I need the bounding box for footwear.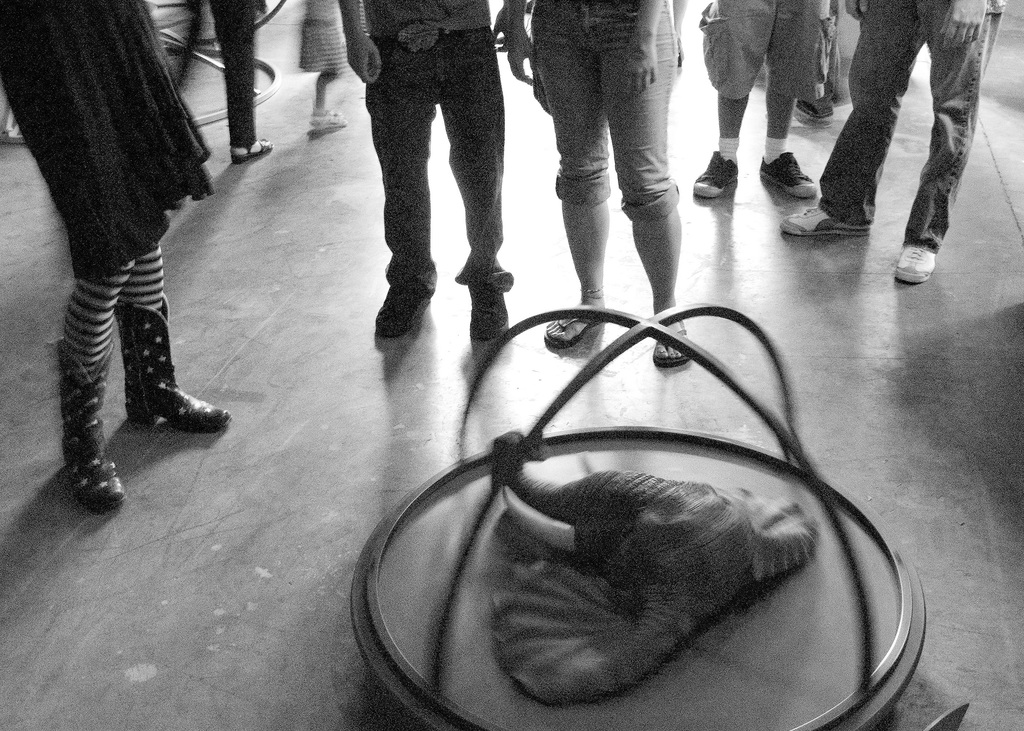
Here it is: select_region(308, 118, 349, 137).
